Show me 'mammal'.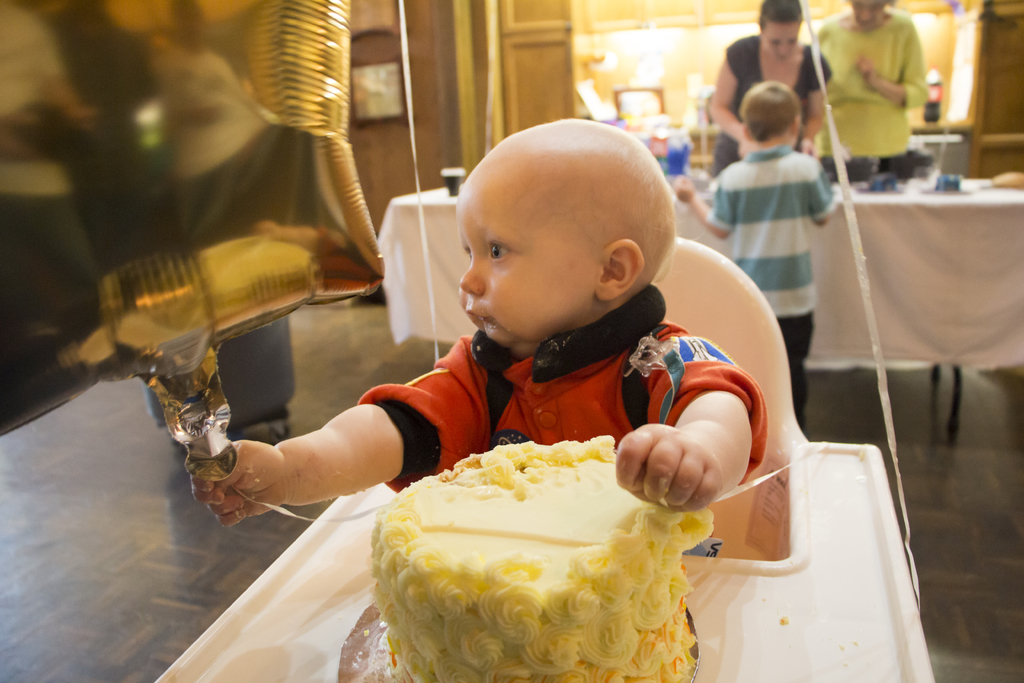
'mammal' is here: box=[671, 74, 836, 422].
